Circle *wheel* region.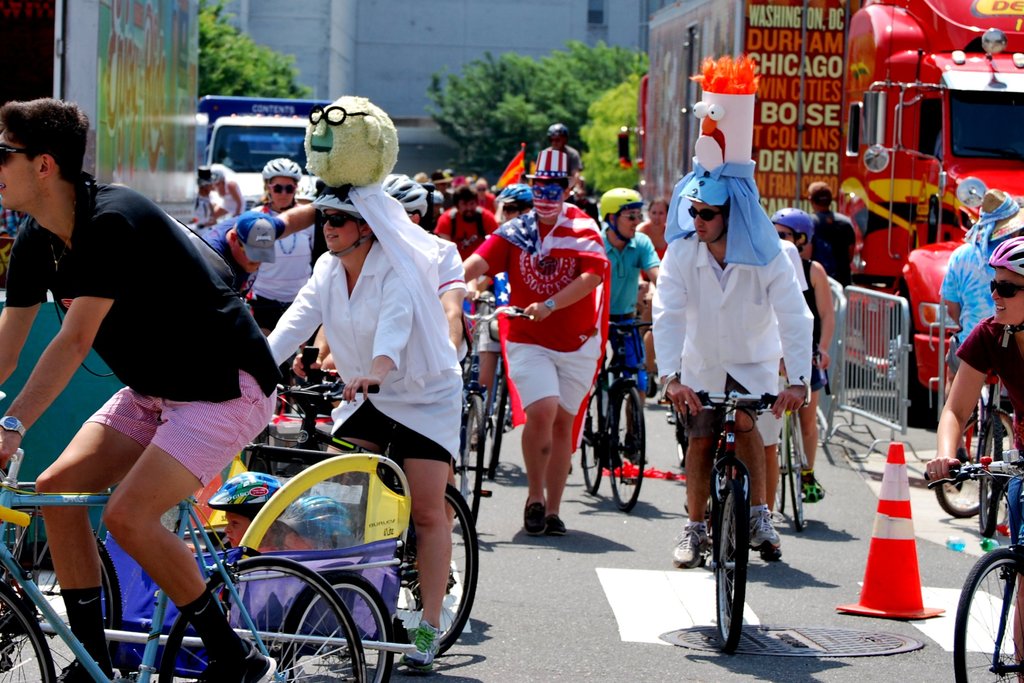
Region: <box>163,556,360,682</box>.
